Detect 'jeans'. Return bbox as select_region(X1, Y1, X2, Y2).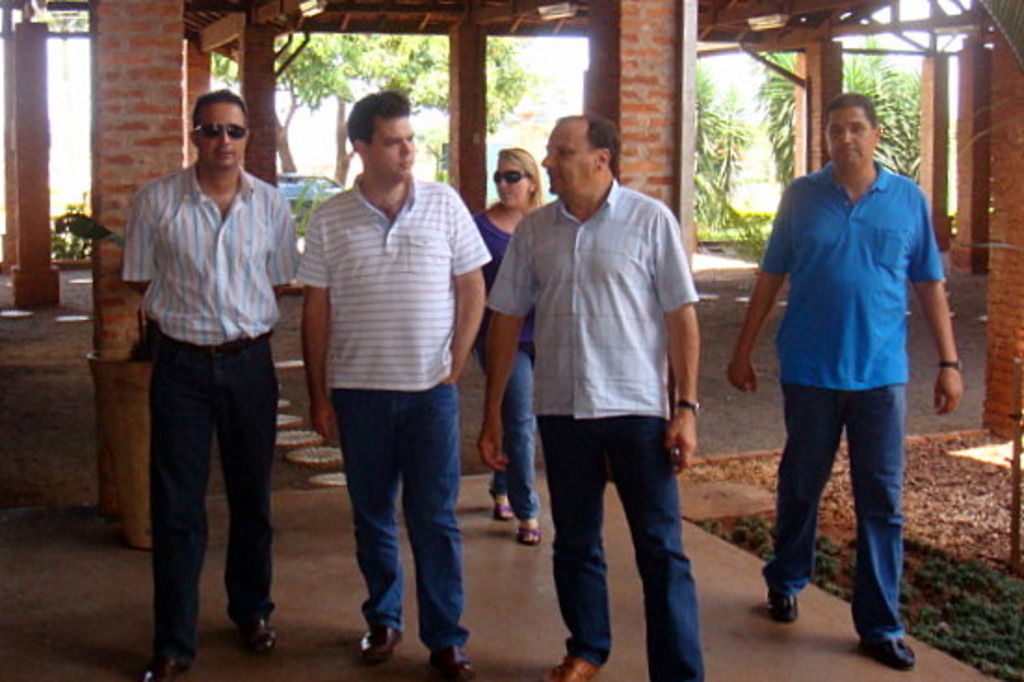
select_region(762, 387, 907, 649).
